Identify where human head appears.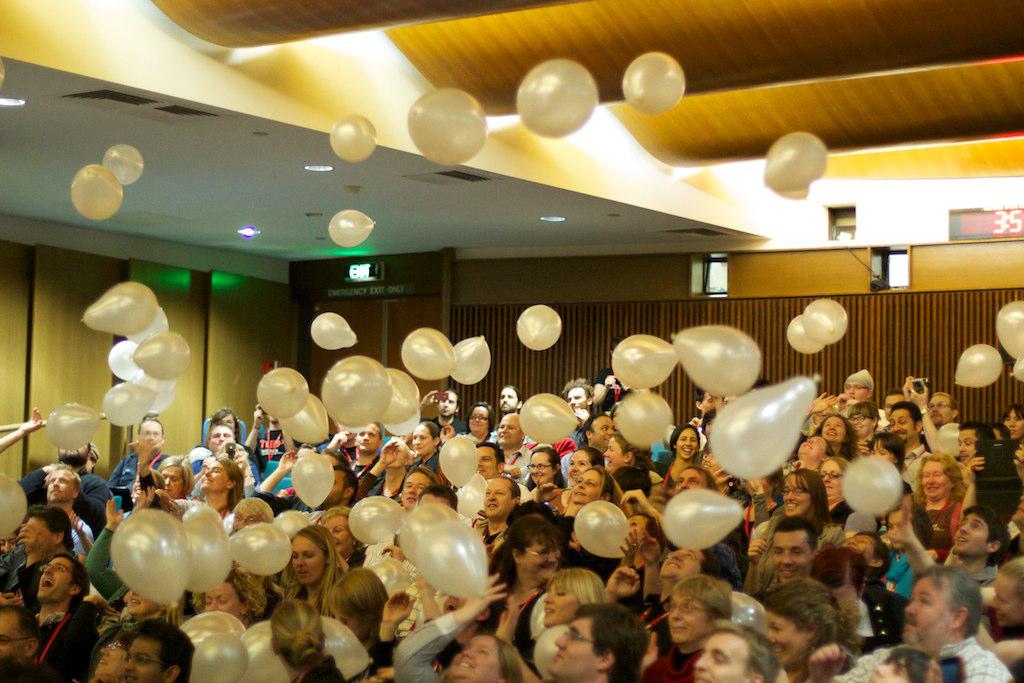
Appears at <region>992, 423, 1012, 442</region>.
